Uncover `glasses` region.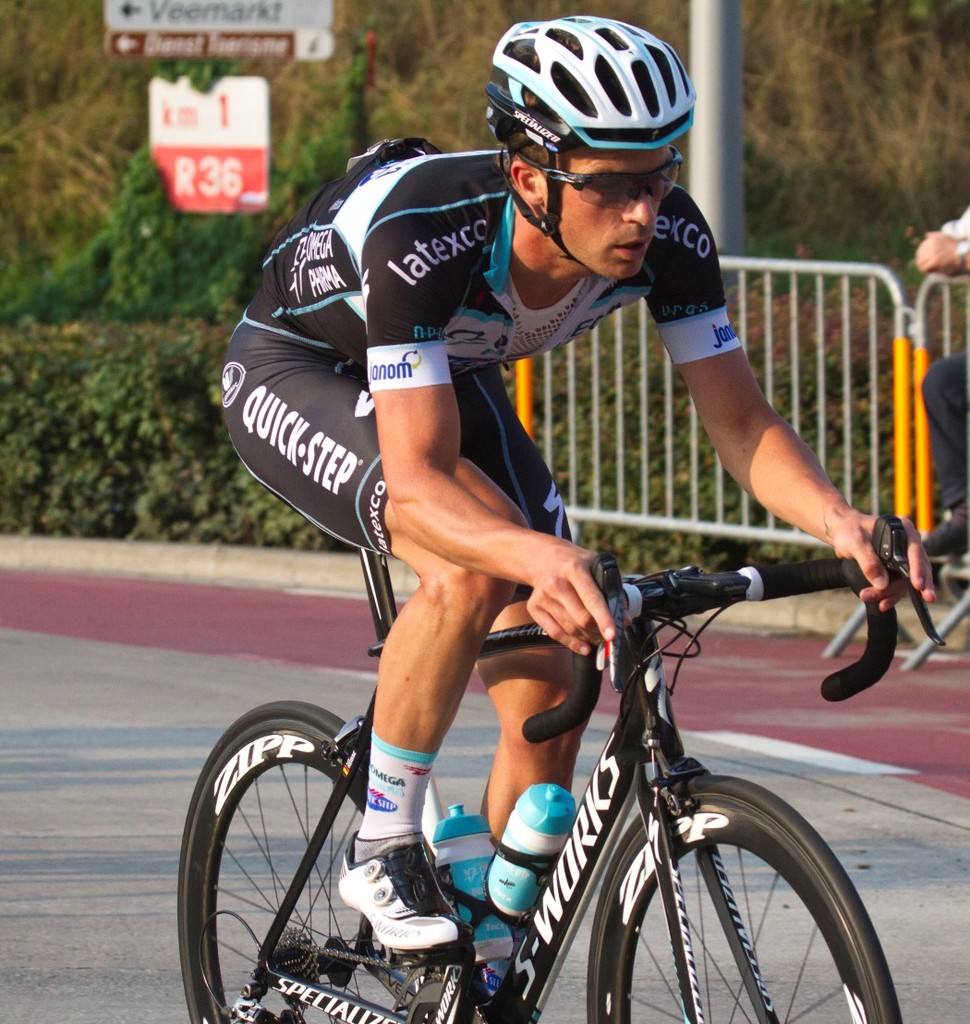
Uncovered: l=515, t=152, r=692, b=218.
